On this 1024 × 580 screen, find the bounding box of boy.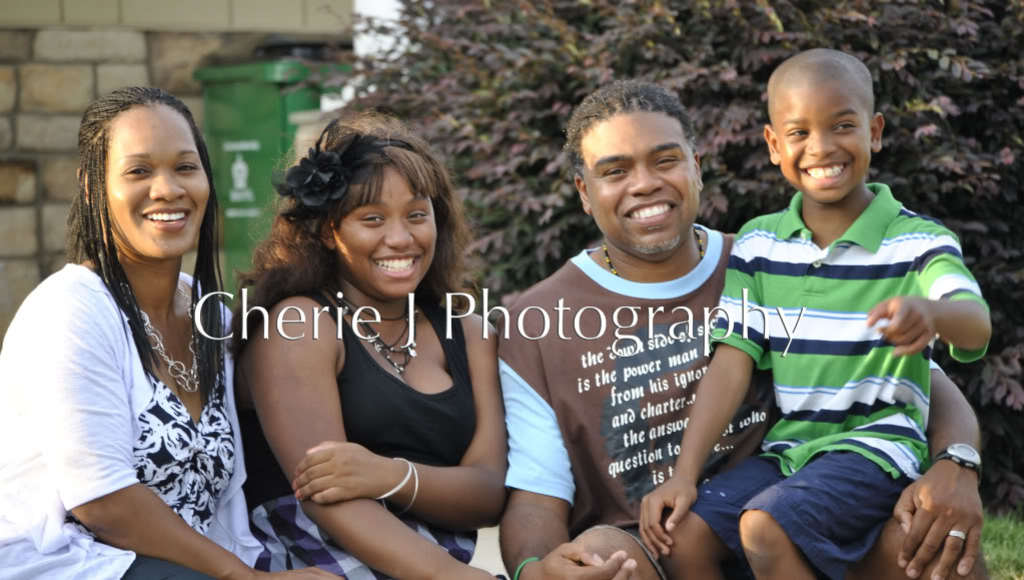
Bounding box: 641,44,997,579.
